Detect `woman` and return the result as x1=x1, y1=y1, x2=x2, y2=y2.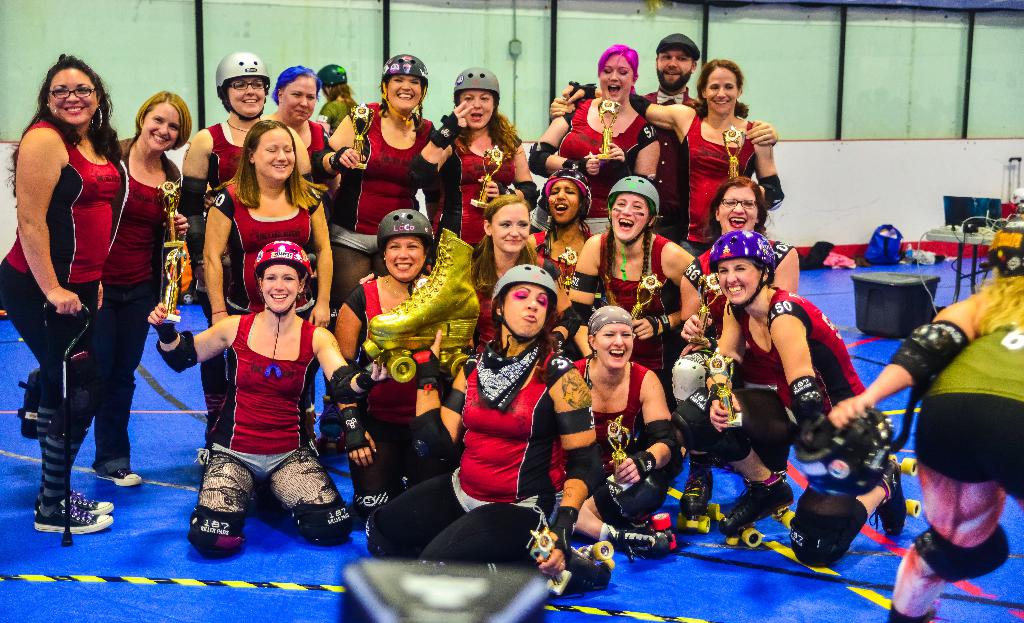
x1=344, y1=210, x2=451, y2=368.
